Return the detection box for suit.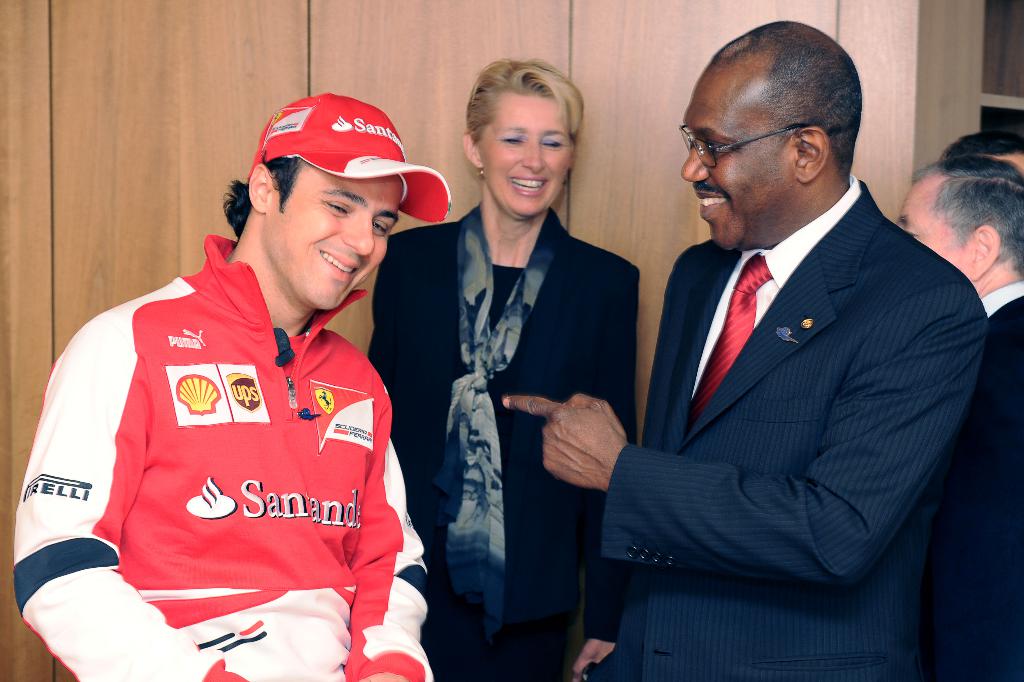
598,29,986,681.
